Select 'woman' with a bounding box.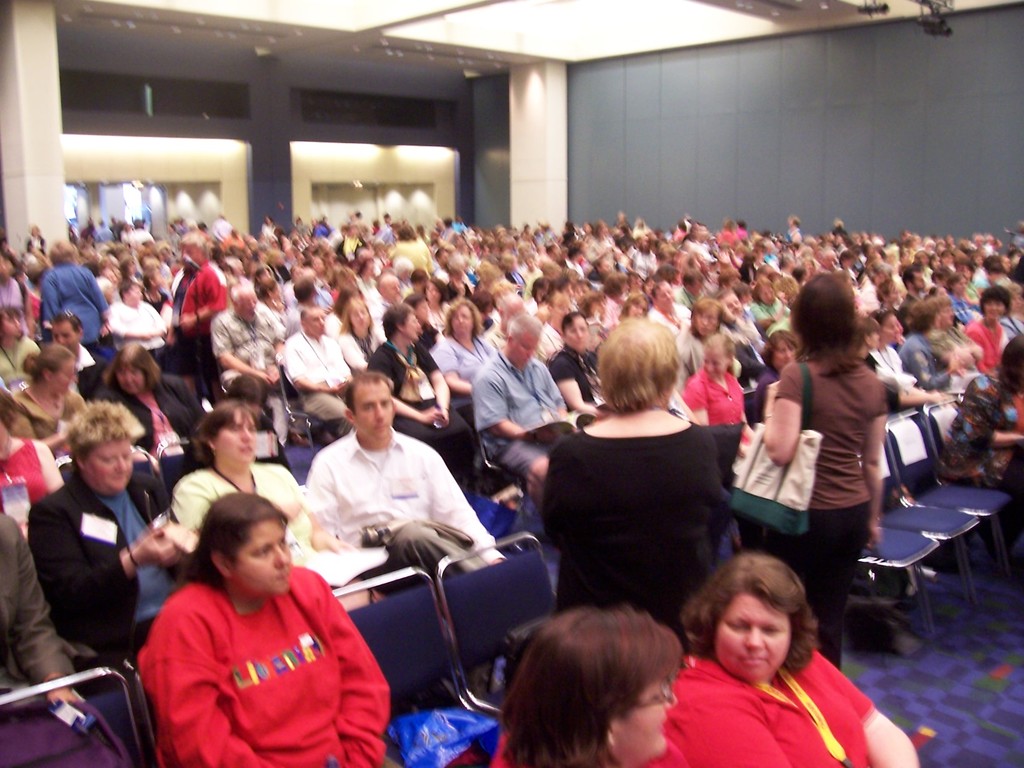
(x1=522, y1=308, x2=744, y2=652).
